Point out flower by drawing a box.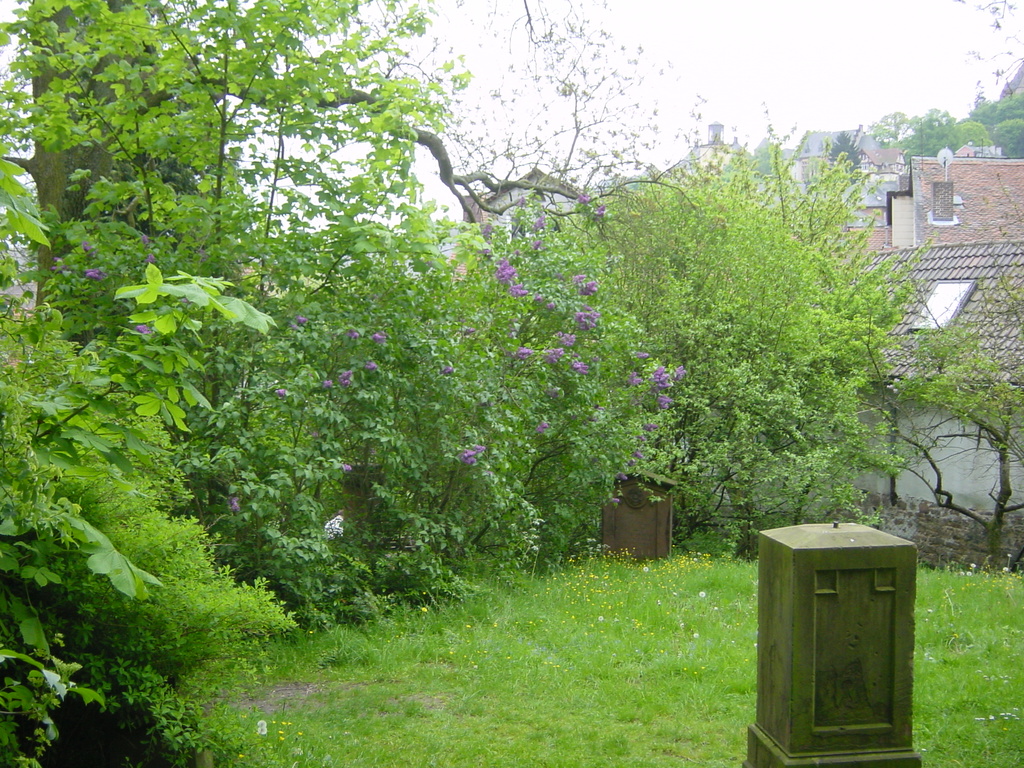
bbox=[298, 316, 310, 324].
